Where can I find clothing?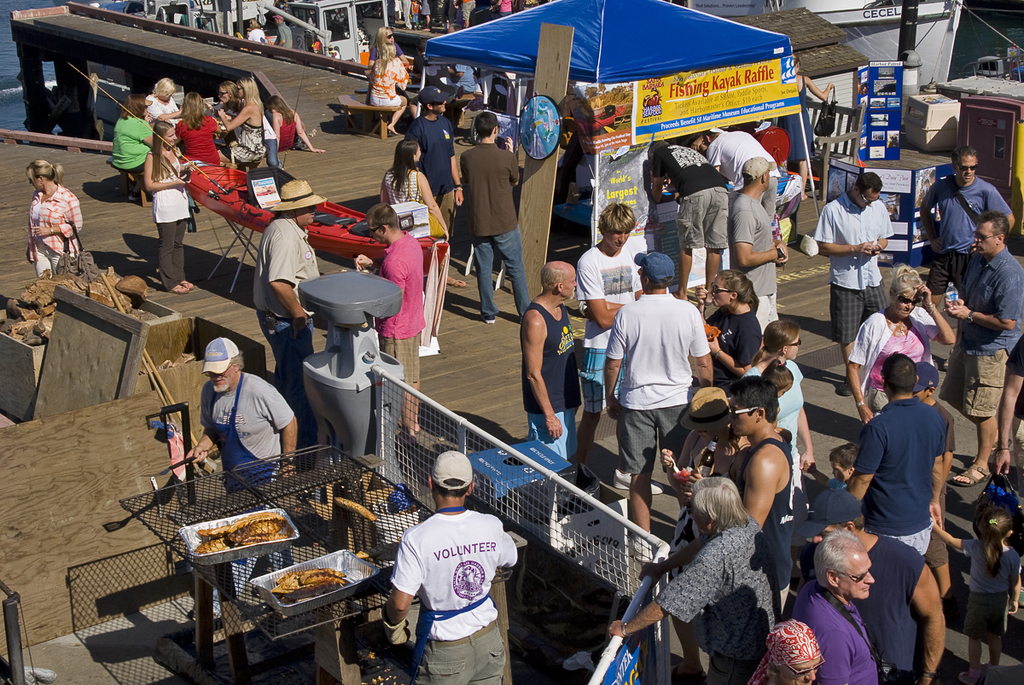
You can find it at left=392, top=502, right=519, bottom=684.
